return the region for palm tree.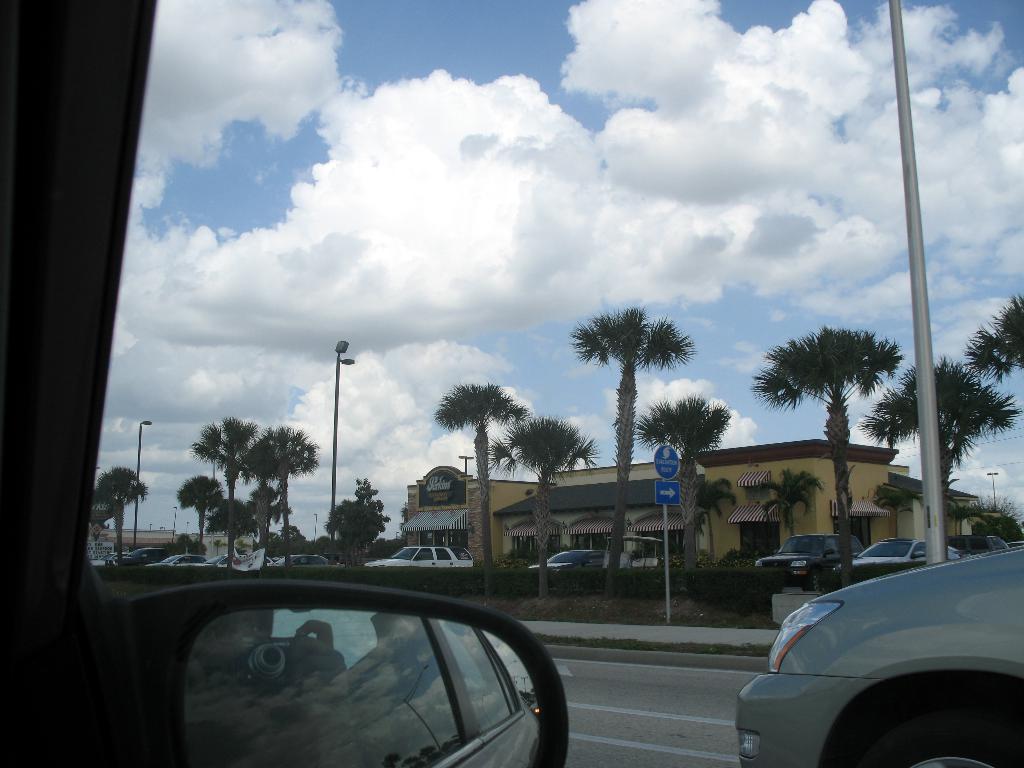
(left=445, top=372, right=532, bottom=549).
